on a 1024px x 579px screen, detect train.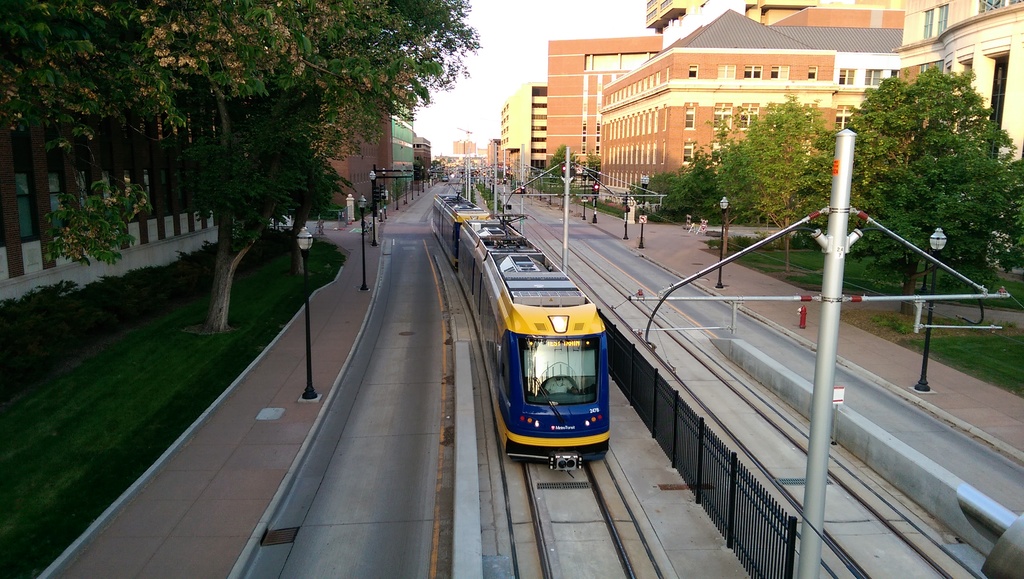
(427, 201, 606, 478).
